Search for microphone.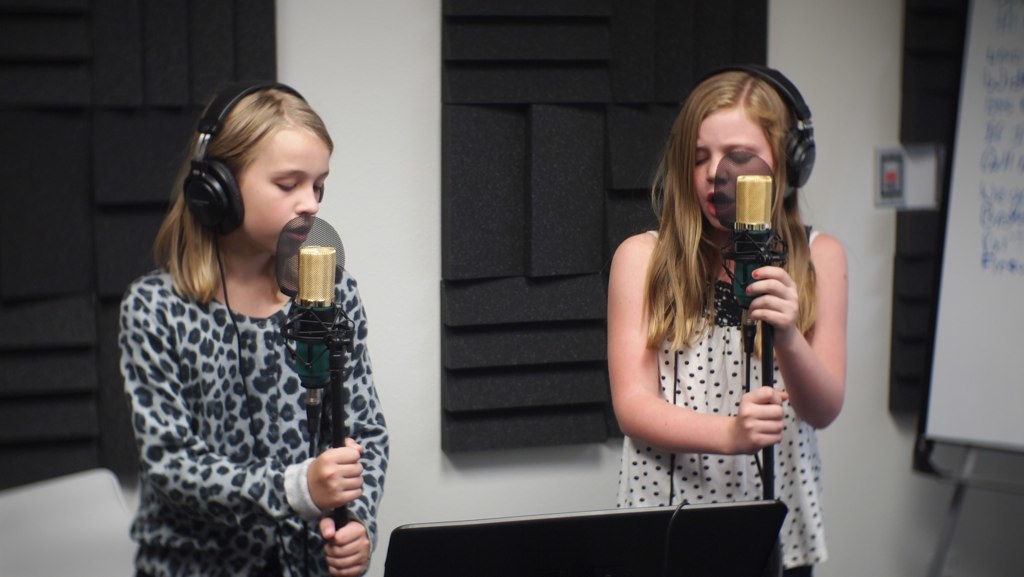
Found at x1=283, y1=238, x2=353, y2=393.
